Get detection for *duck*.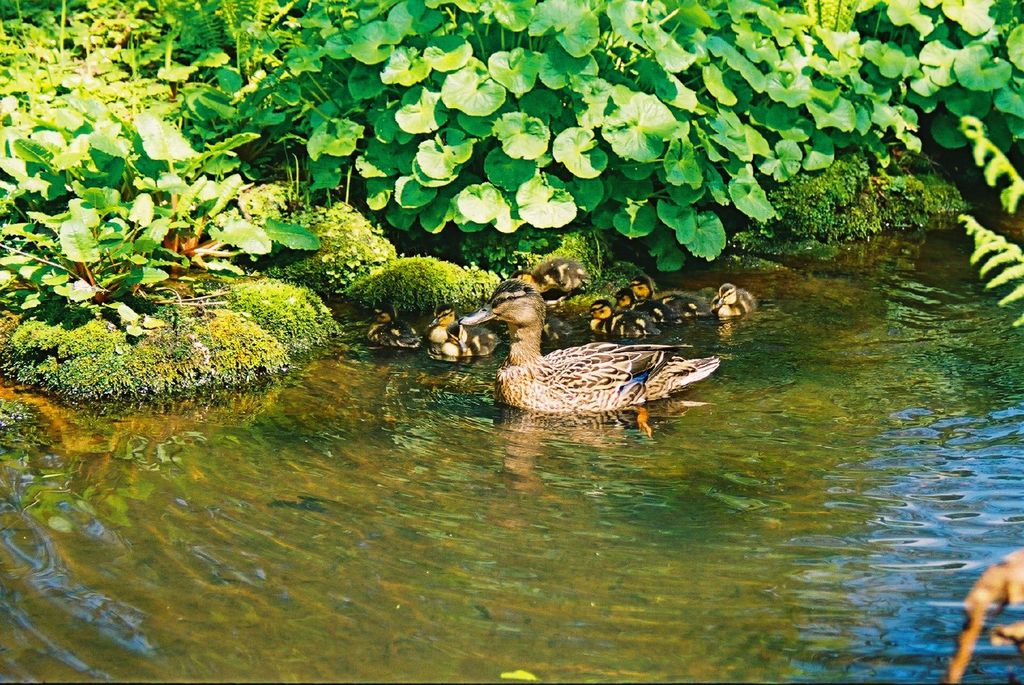
Detection: left=624, top=279, right=682, bottom=321.
